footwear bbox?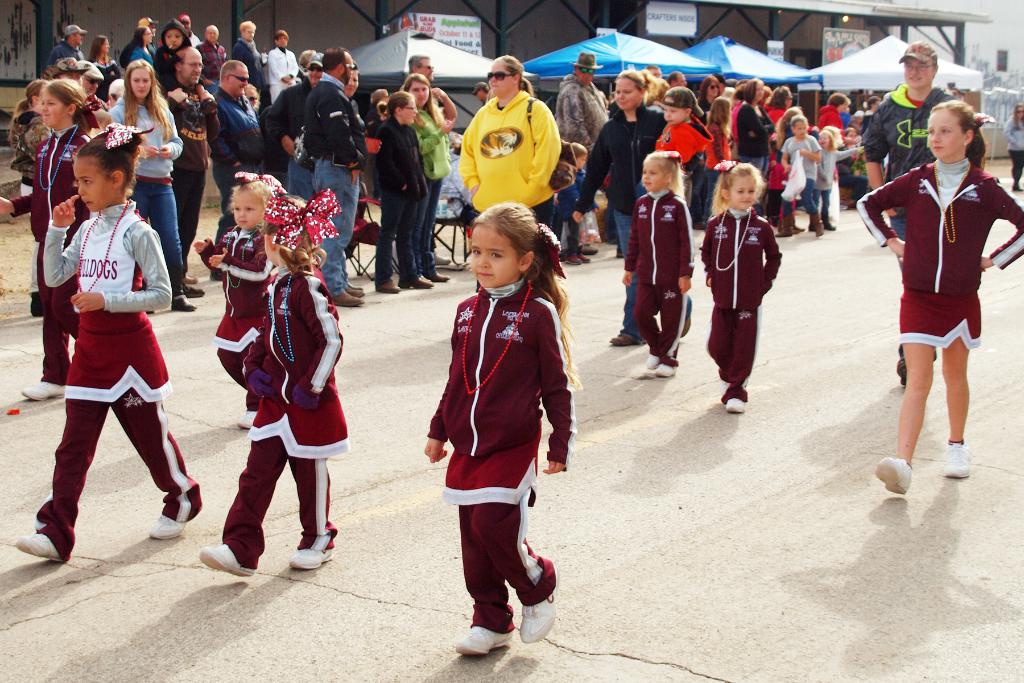
left=579, top=255, right=589, bottom=260
